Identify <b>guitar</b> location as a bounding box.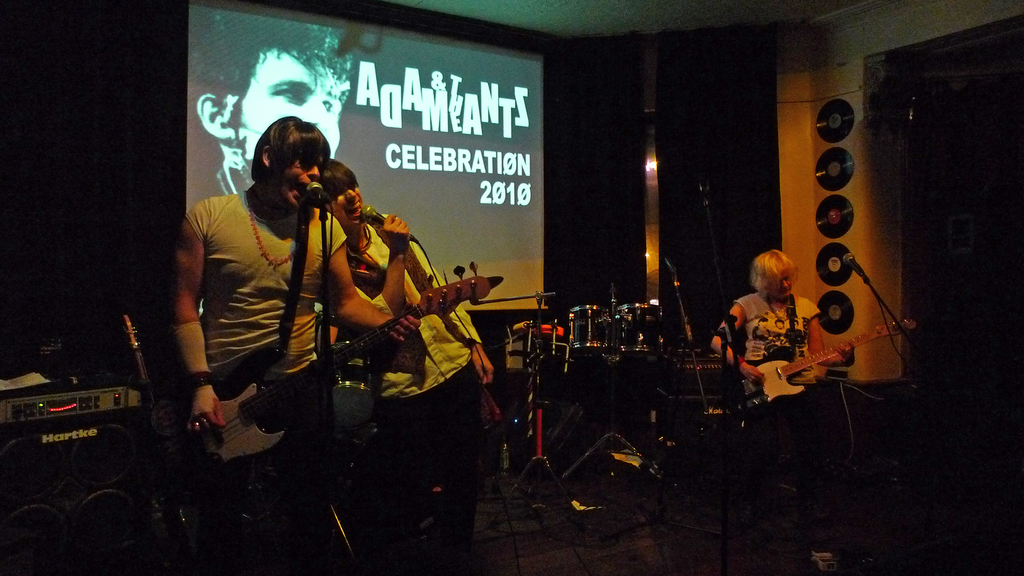
box=[186, 258, 490, 472].
